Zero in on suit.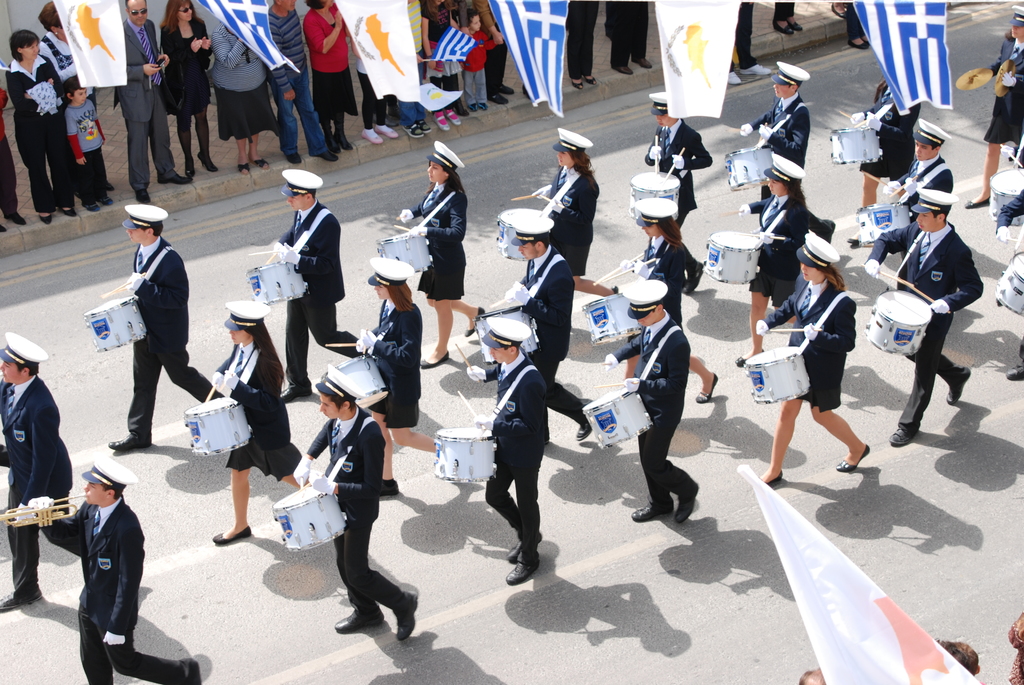
Zeroed in: rect(417, 186, 468, 265).
